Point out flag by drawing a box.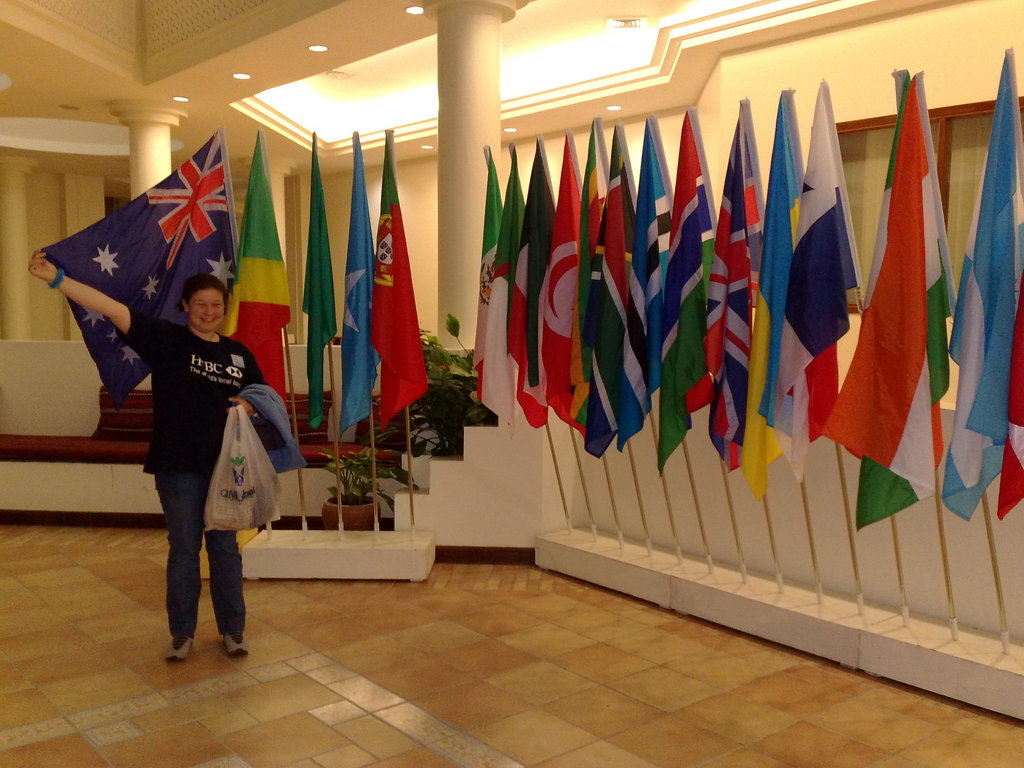
{"x1": 367, "y1": 130, "x2": 433, "y2": 431}.
